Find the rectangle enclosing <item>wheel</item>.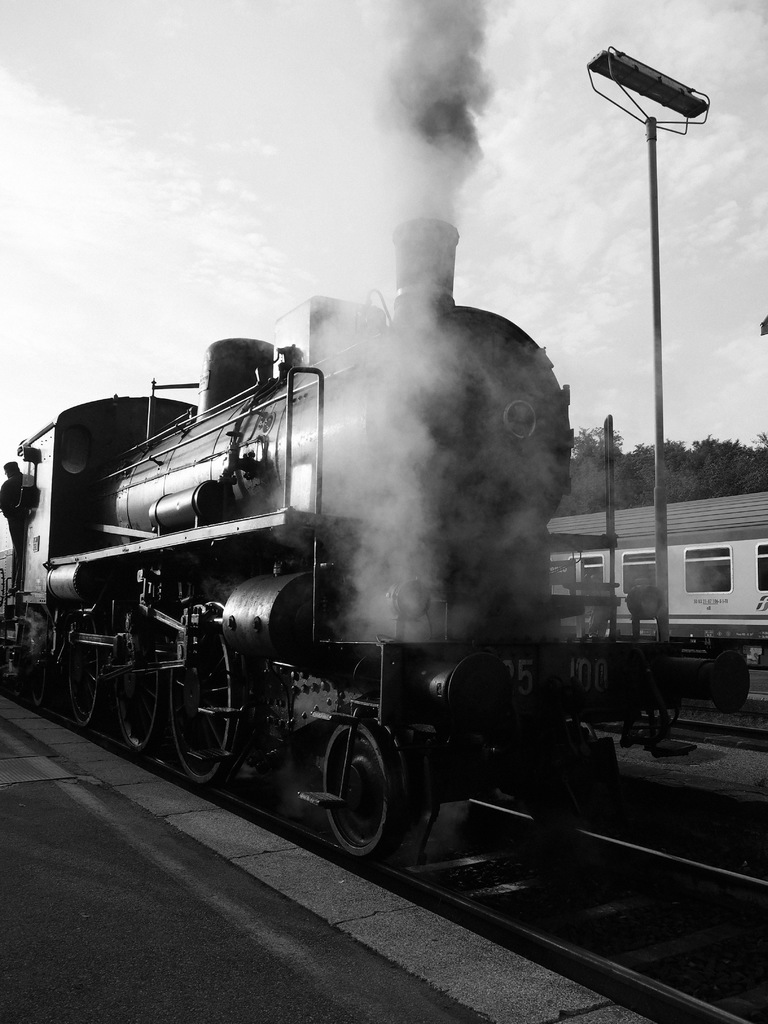
{"left": 162, "top": 680, "right": 230, "bottom": 785}.
